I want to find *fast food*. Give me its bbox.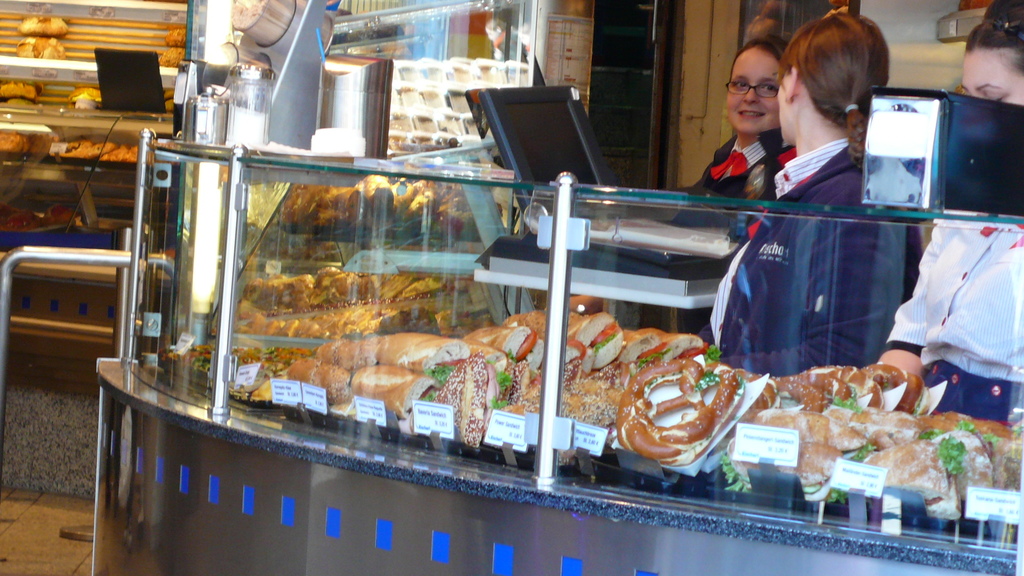
<region>359, 365, 426, 417</region>.
